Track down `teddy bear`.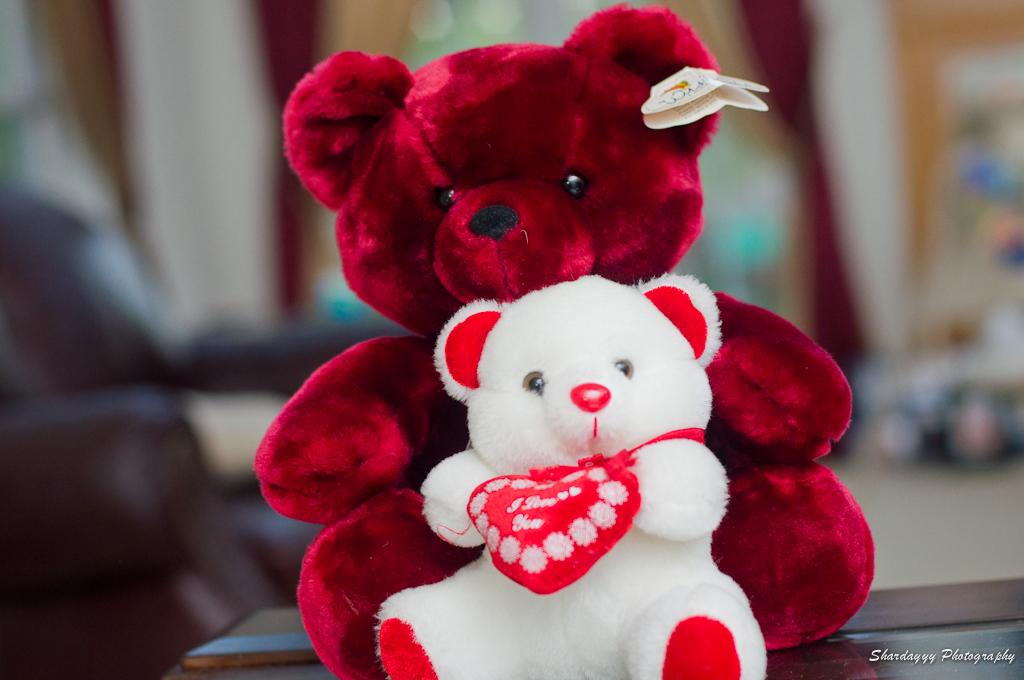
Tracked to left=368, top=270, right=770, bottom=679.
